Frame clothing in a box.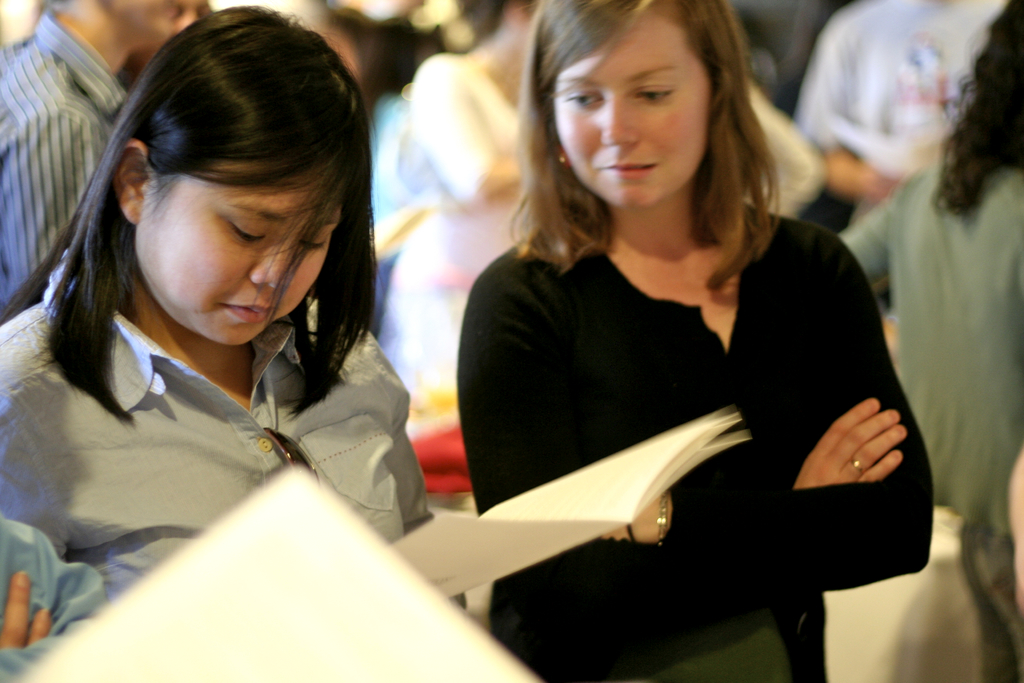
<region>739, 92, 824, 210</region>.
